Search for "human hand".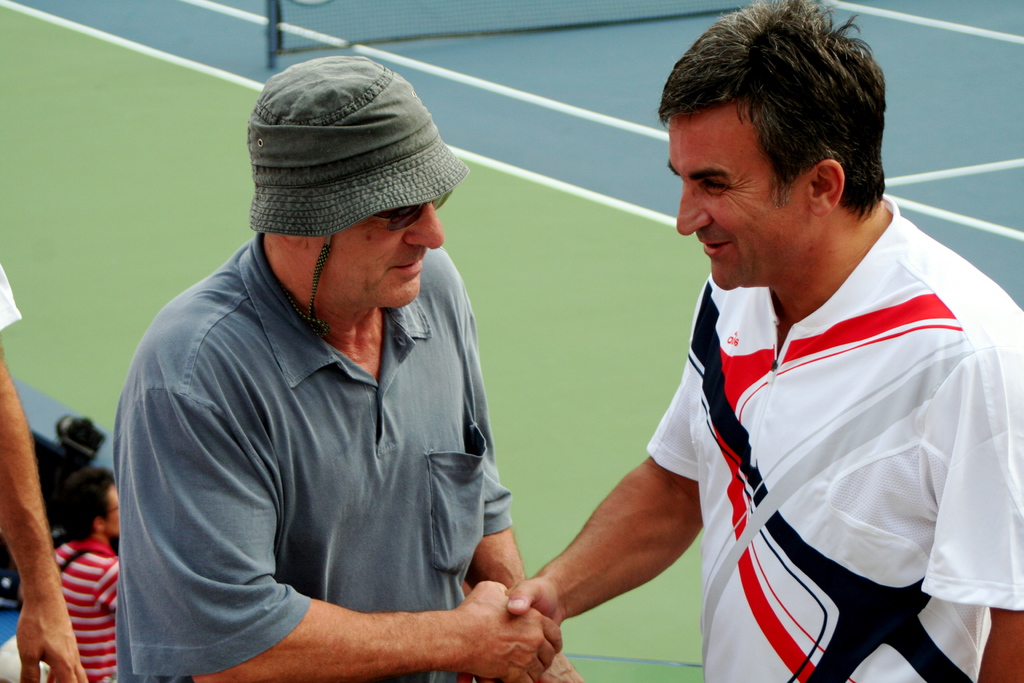
Found at {"left": 541, "top": 650, "right": 588, "bottom": 682}.
